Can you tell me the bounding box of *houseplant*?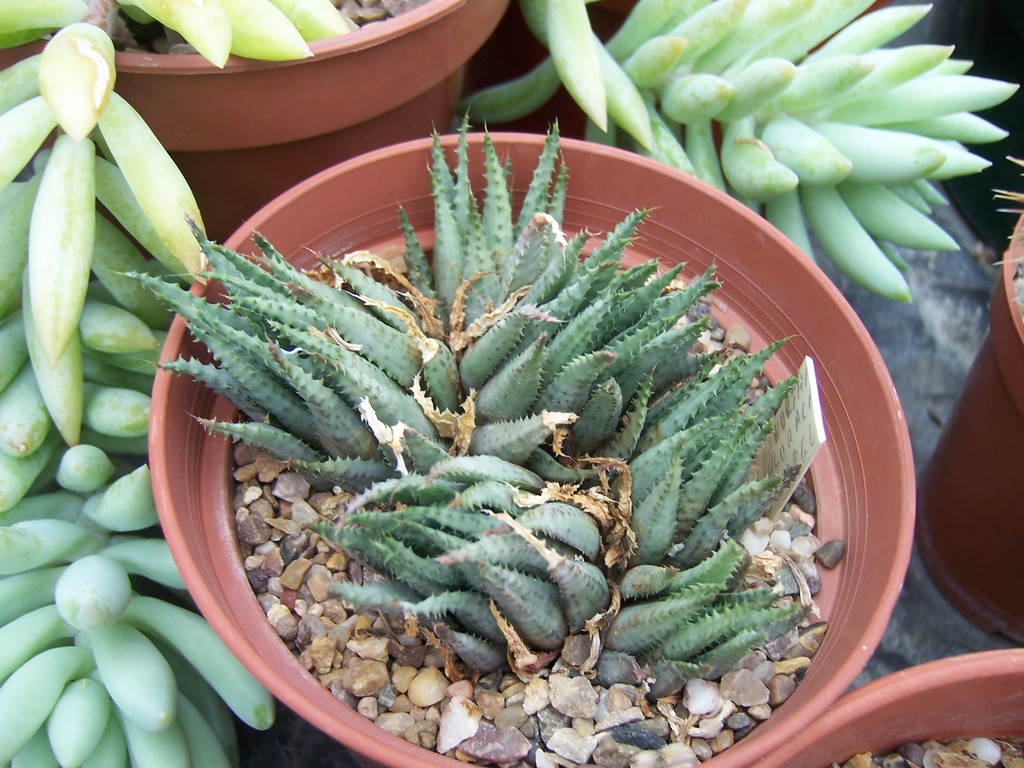
x1=747, y1=644, x2=1023, y2=767.
